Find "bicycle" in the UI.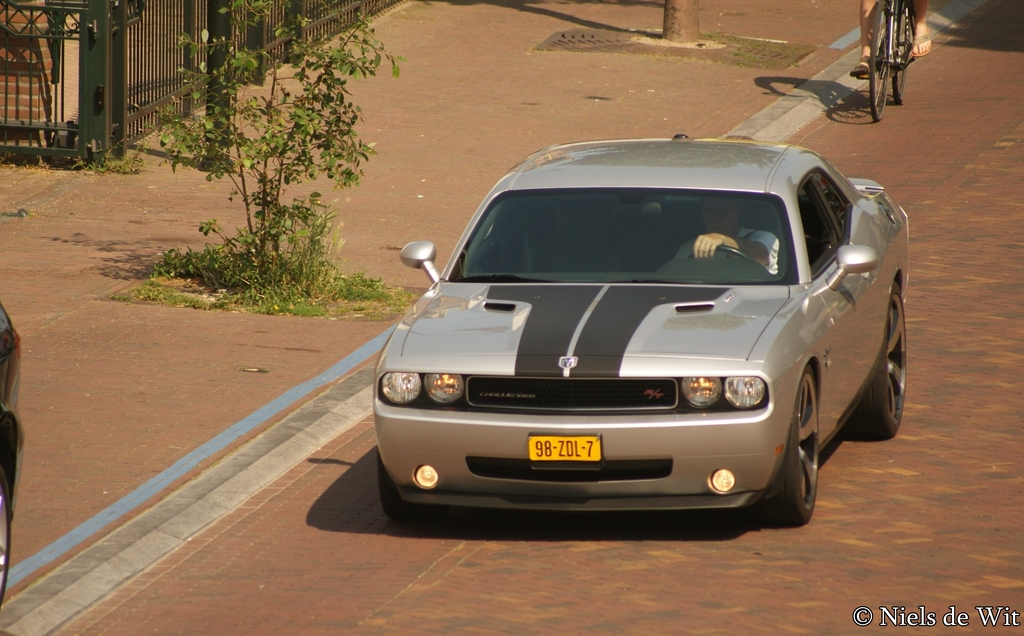
UI element at (850,0,917,124).
